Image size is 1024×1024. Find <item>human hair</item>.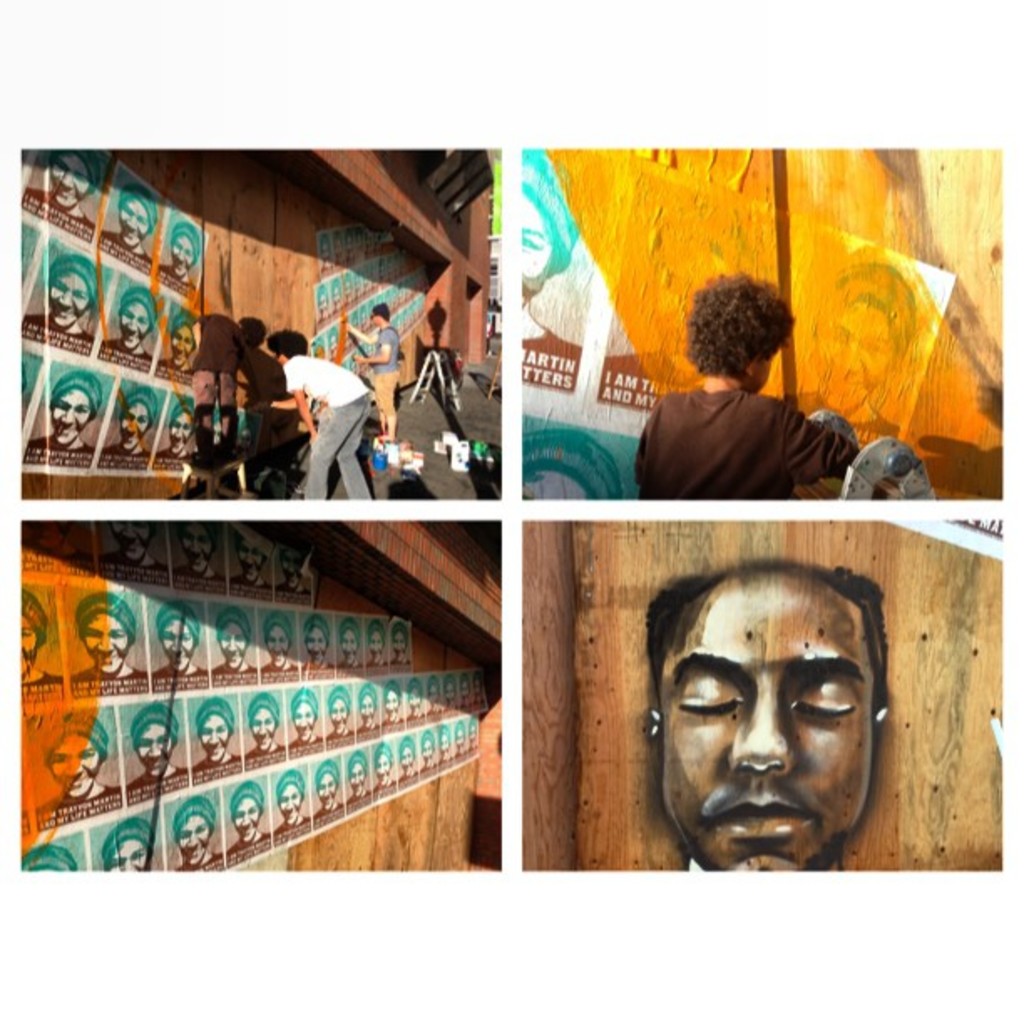
293:688:316:719.
